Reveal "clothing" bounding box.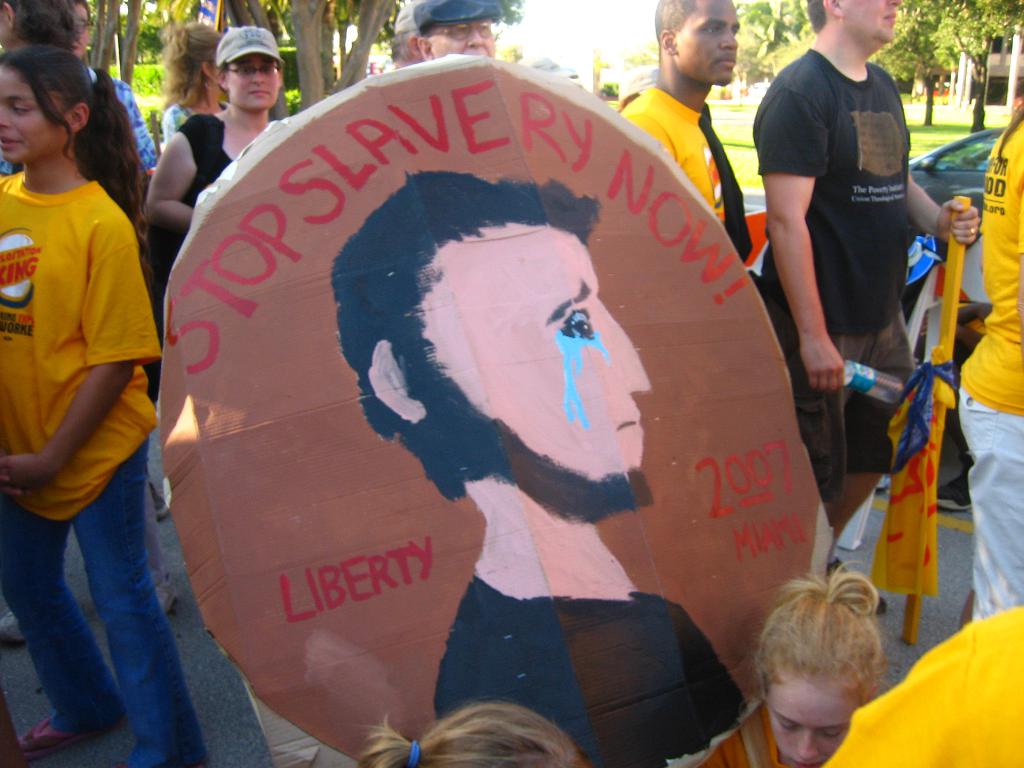
Revealed: box=[817, 602, 1023, 767].
